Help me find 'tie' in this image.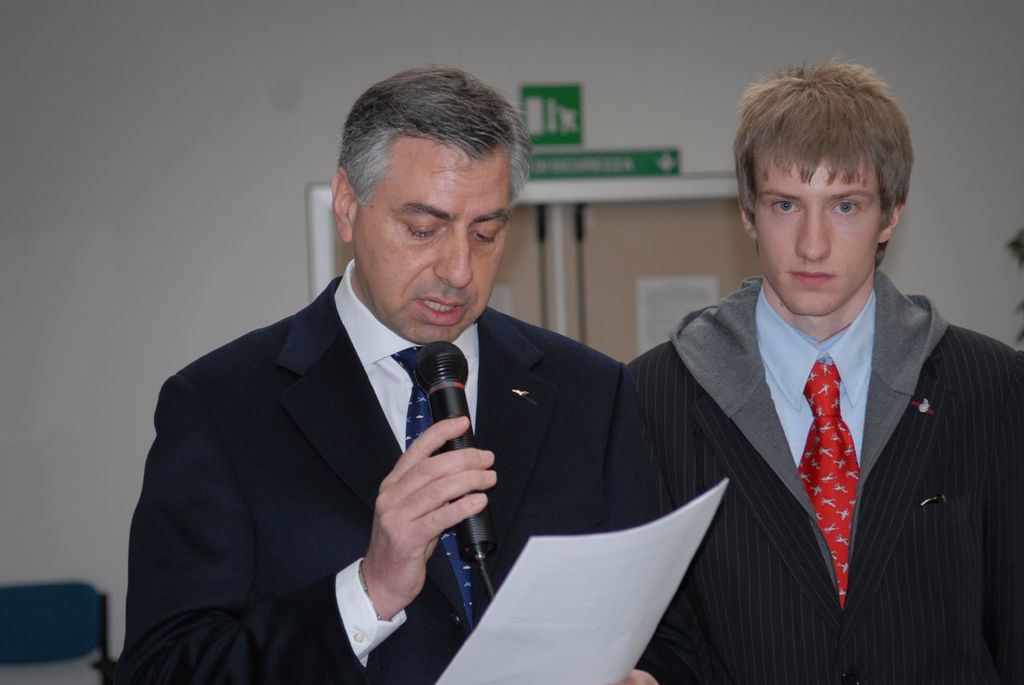
Found it: 386, 345, 482, 631.
